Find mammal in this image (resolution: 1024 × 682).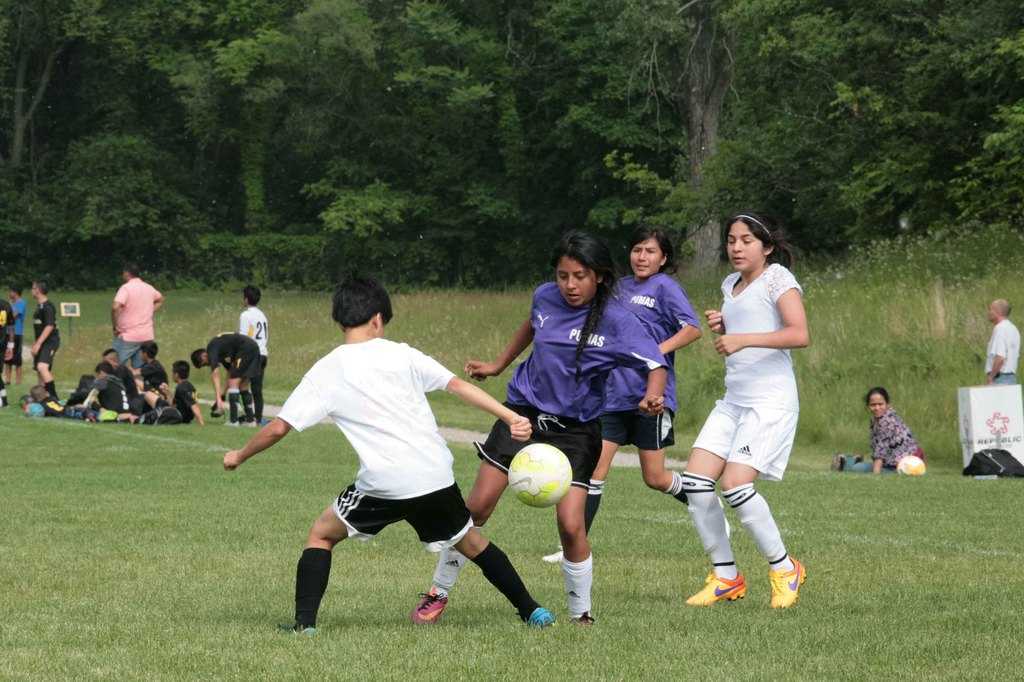
BBox(228, 281, 540, 633).
